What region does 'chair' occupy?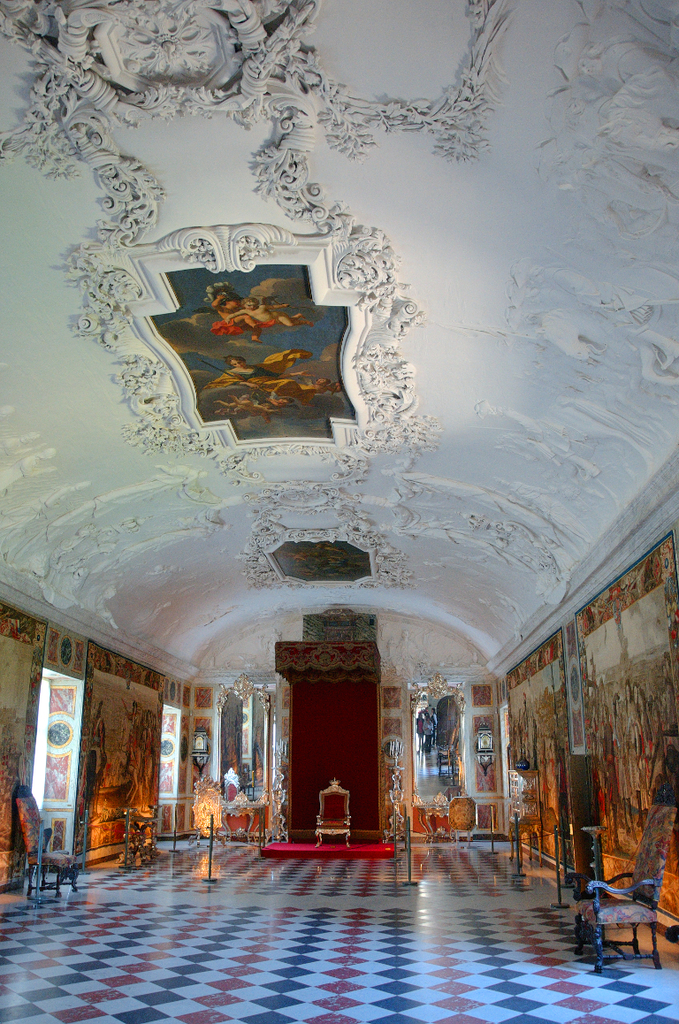
[x1=577, y1=788, x2=678, y2=967].
